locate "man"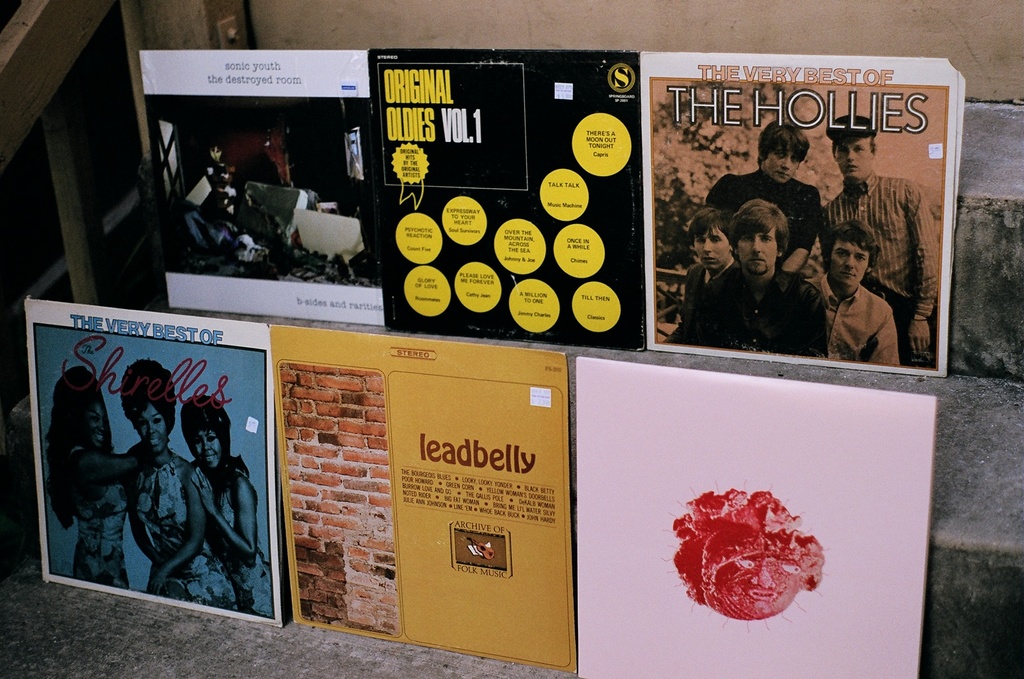
bbox(659, 199, 821, 355)
